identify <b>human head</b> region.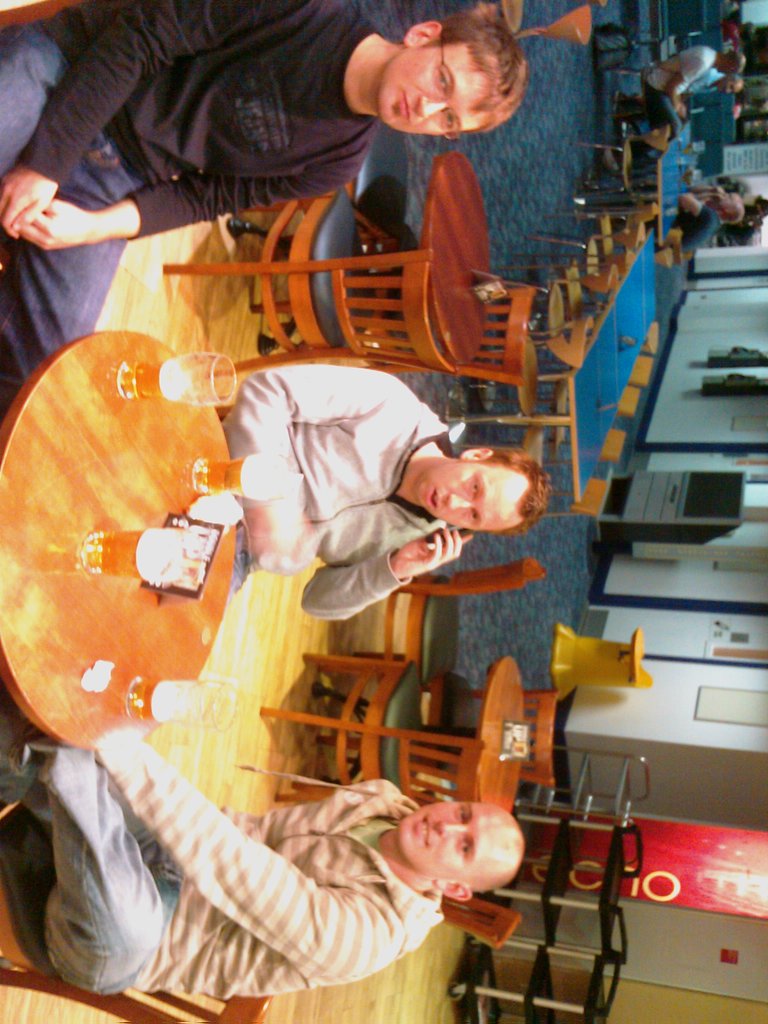
Region: <box>376,6,520,140</box>.
